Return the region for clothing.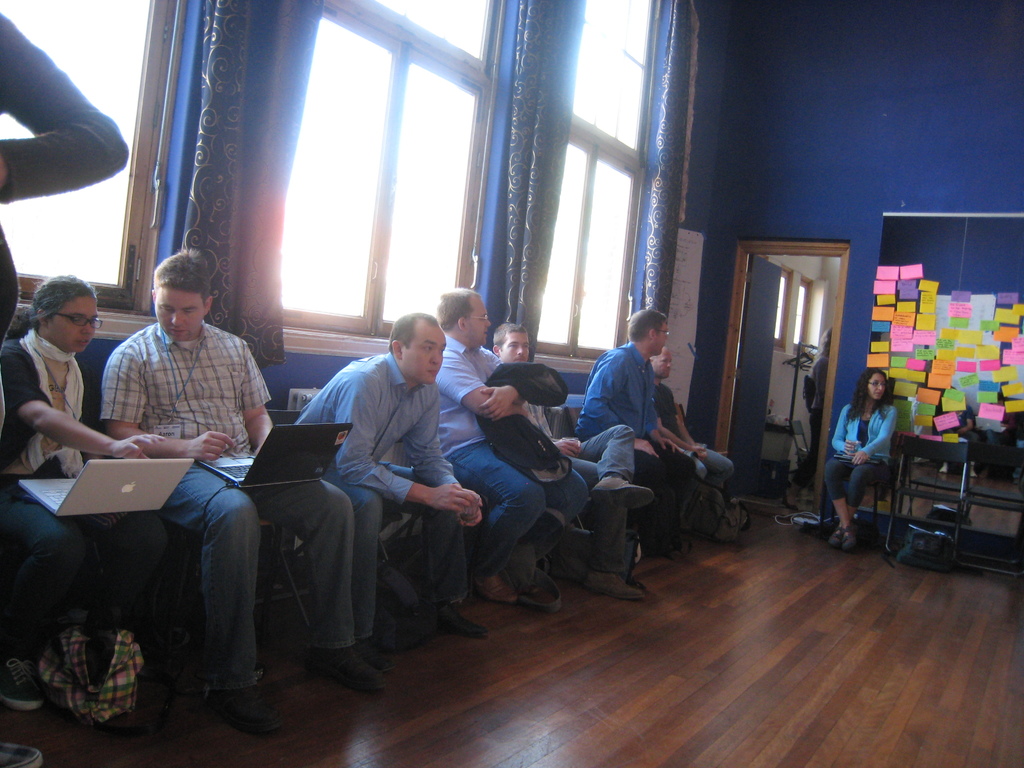
bbox(472, 360, 569, 472).
